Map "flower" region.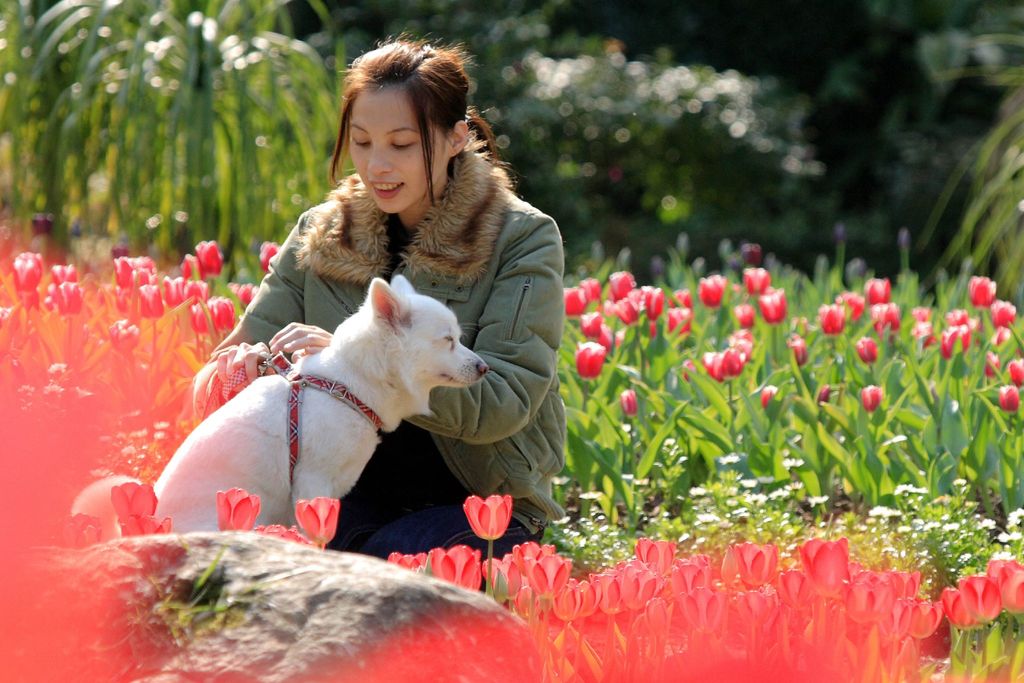
Mapped to 120,511,172,538.
